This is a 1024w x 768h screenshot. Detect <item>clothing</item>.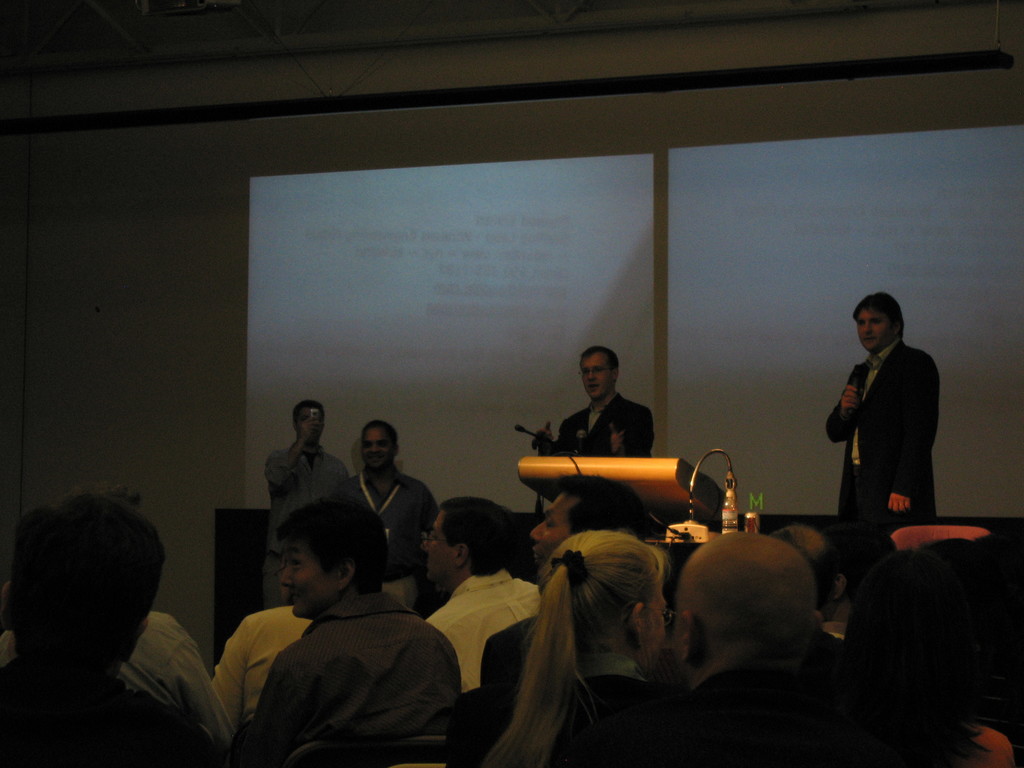
830/308/948/547.
